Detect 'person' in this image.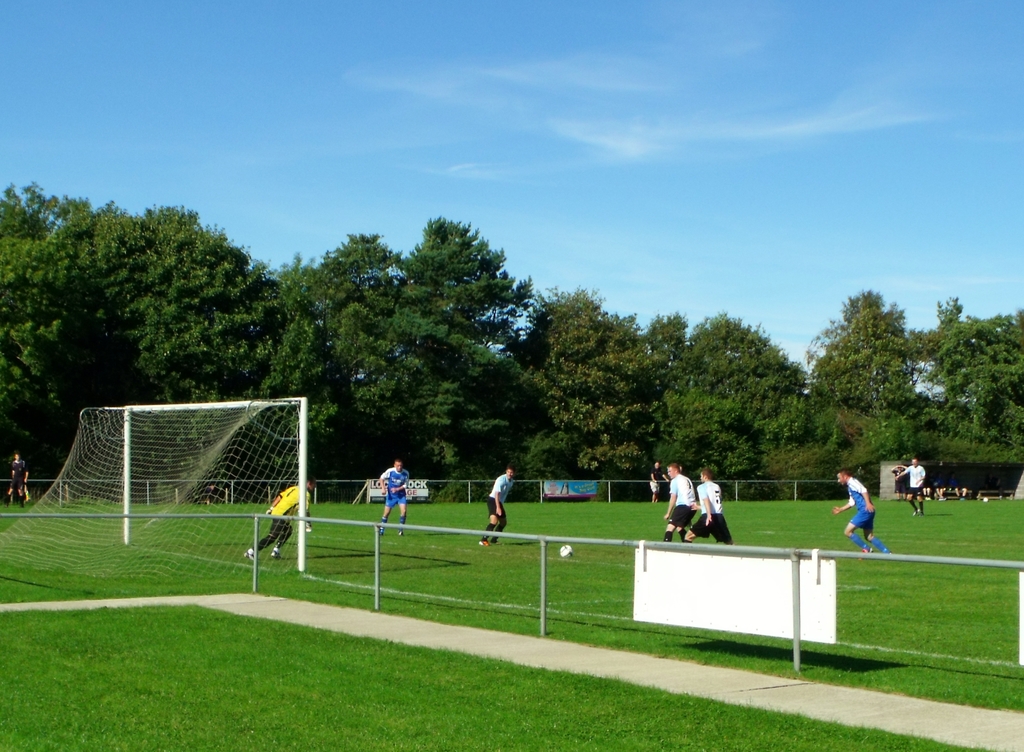
Detection: select_region(662, 461, 707, 536).
